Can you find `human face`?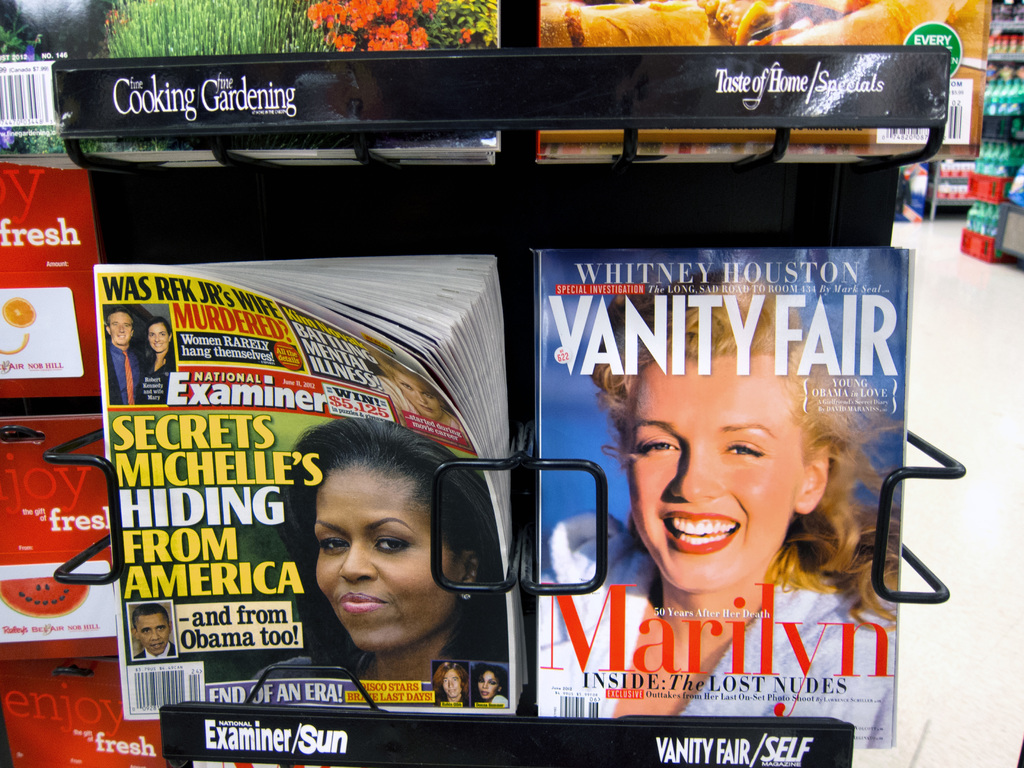
Yes, bounding box: x1=476, y1=673, x2=499, y2=700.
